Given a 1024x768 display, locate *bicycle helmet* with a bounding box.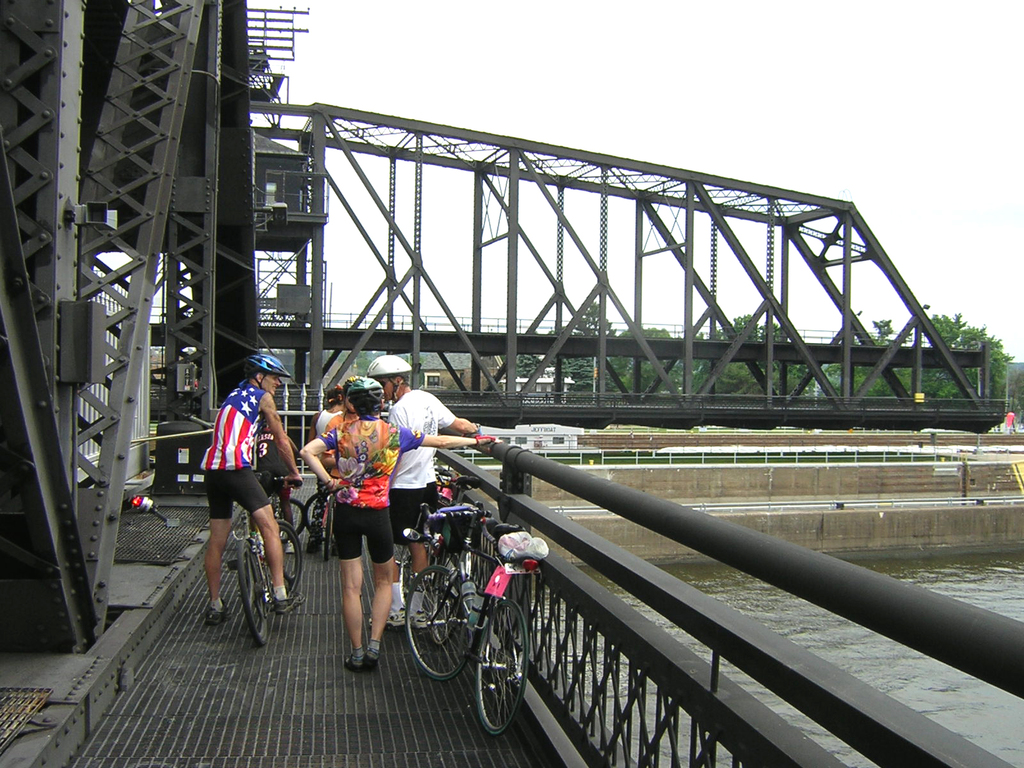
Located: <region>374, 354, 412, 375</region>.
